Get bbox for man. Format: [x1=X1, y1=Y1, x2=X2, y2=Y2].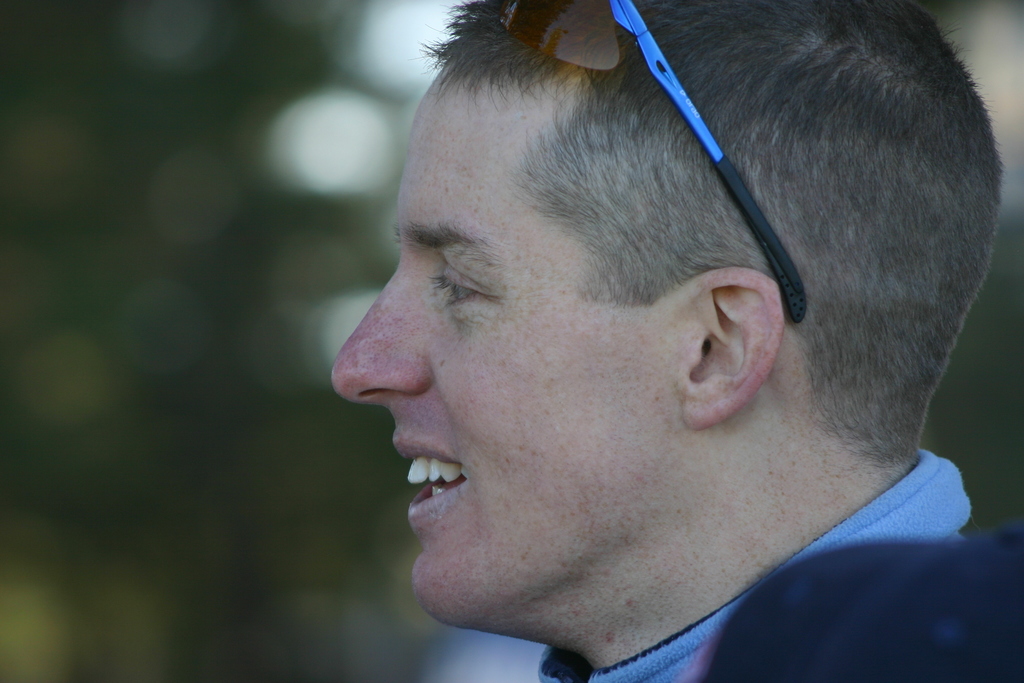
[x1=257, y1=6, x2=1023, y2=682].
